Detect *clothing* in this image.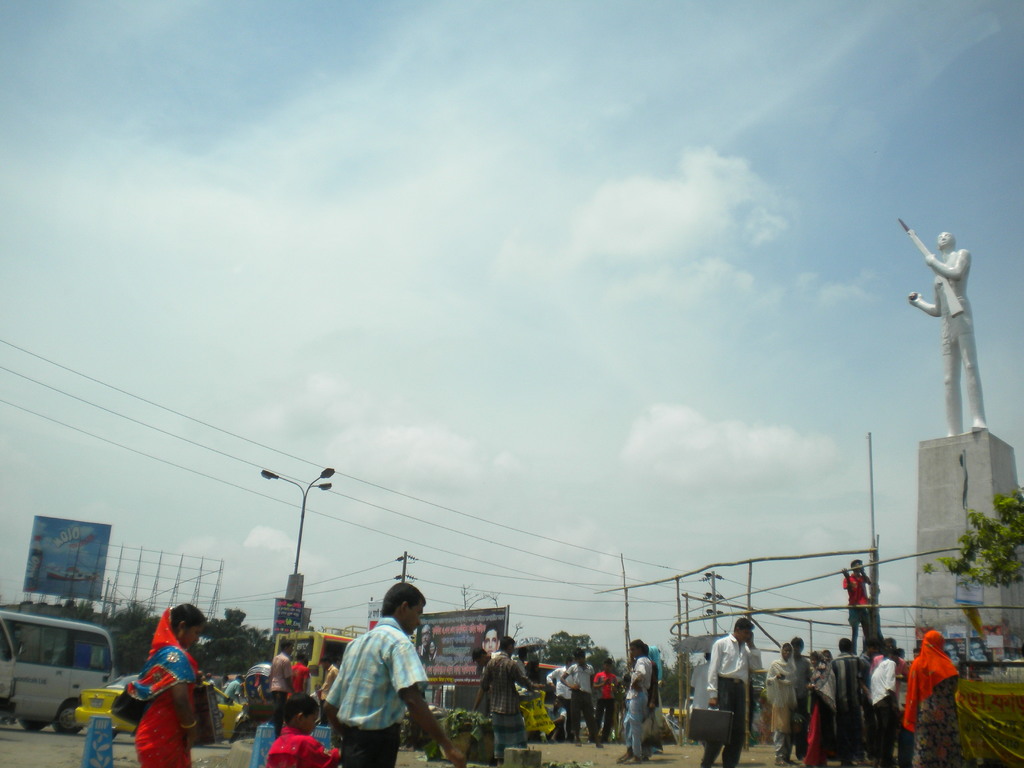
Detection: 904, 630, 959, 767.
